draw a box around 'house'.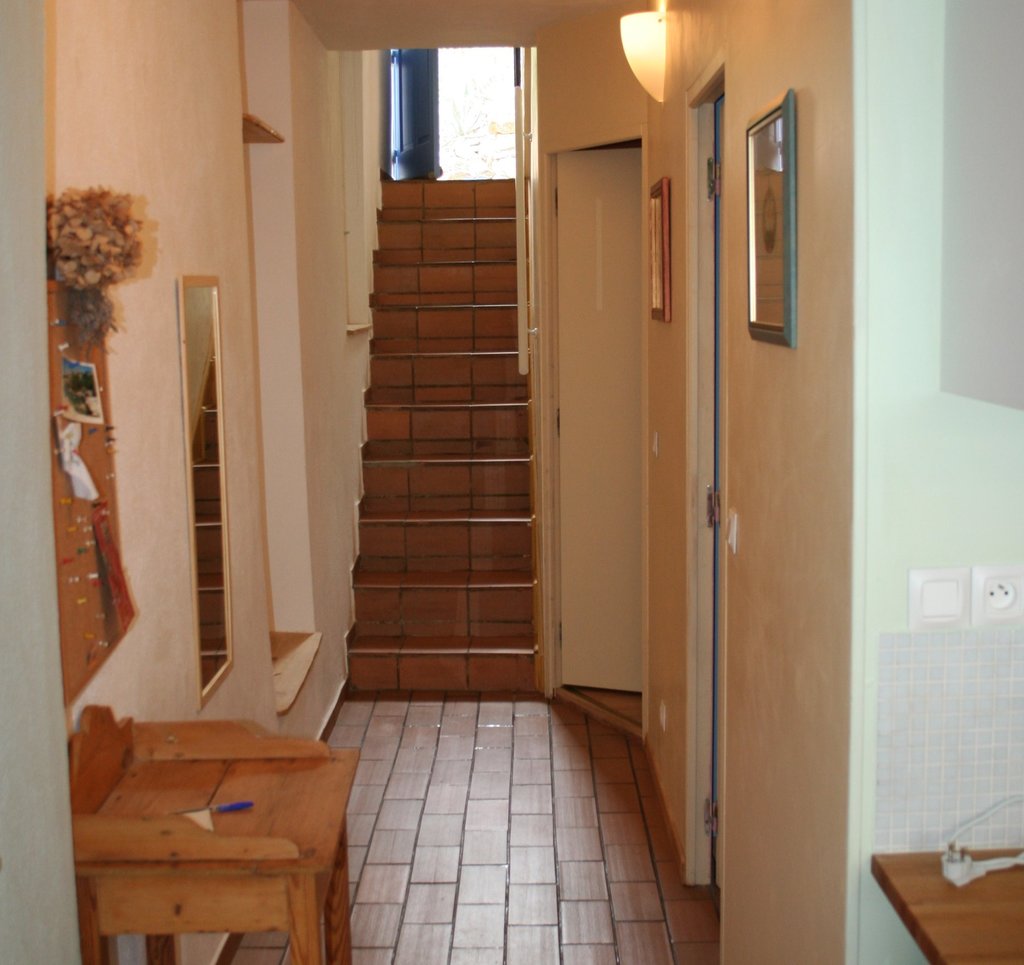
<bbox>0, 0, 1023, 964</bbox>.
